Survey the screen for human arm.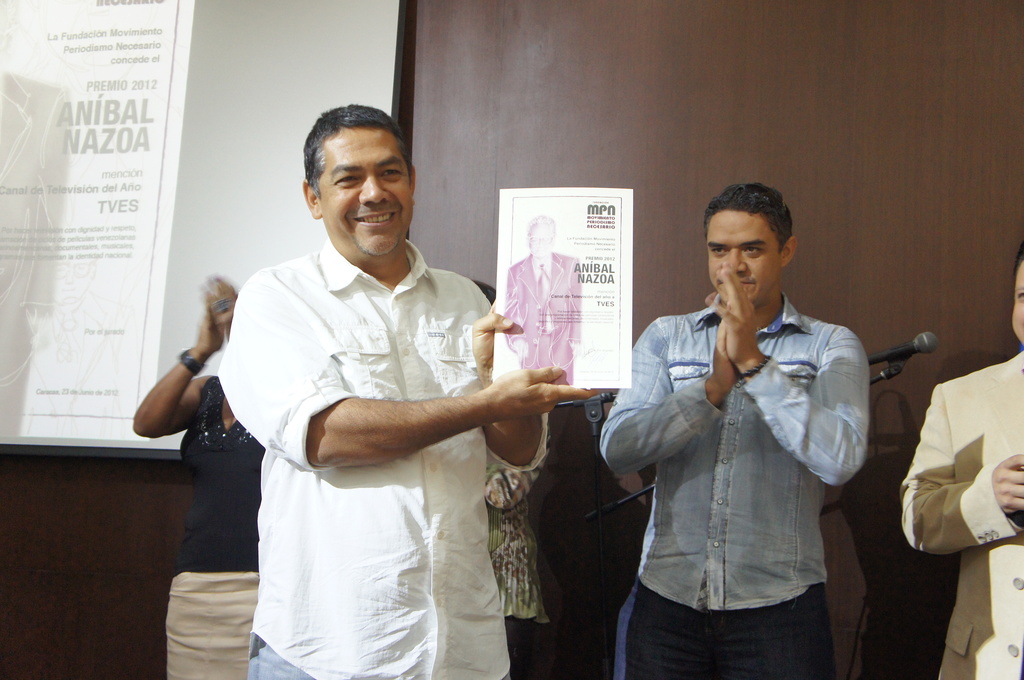
Survey found: 706/261/872/484.
